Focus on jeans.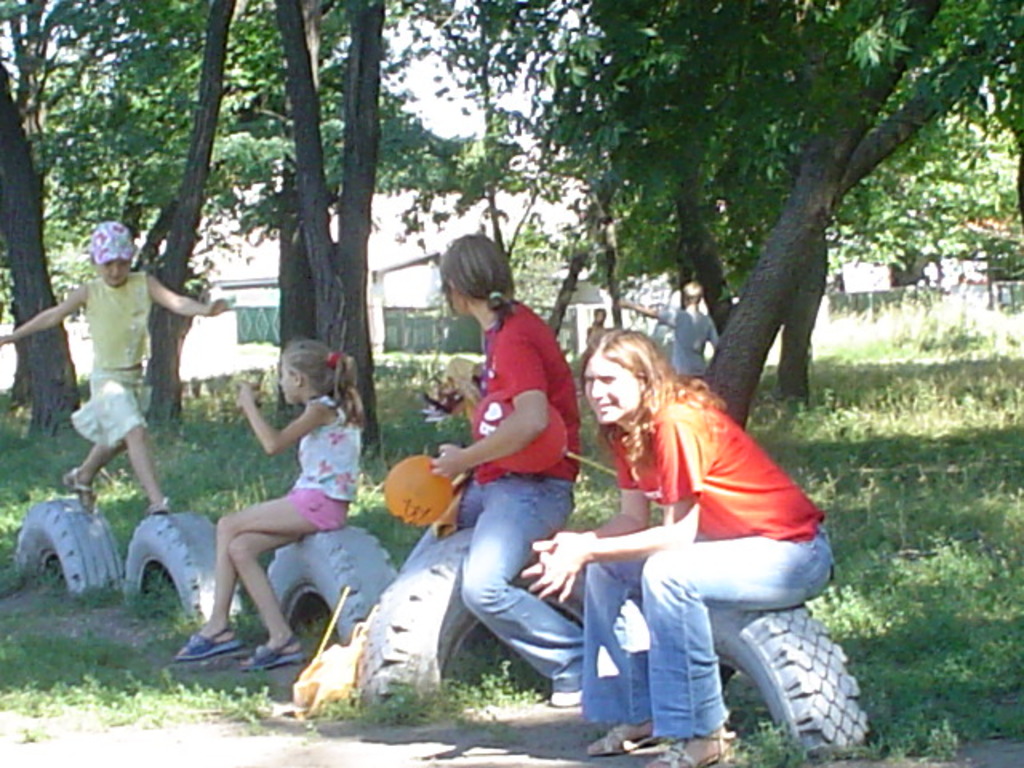
Focused at region(566, 550, 802, 747).
